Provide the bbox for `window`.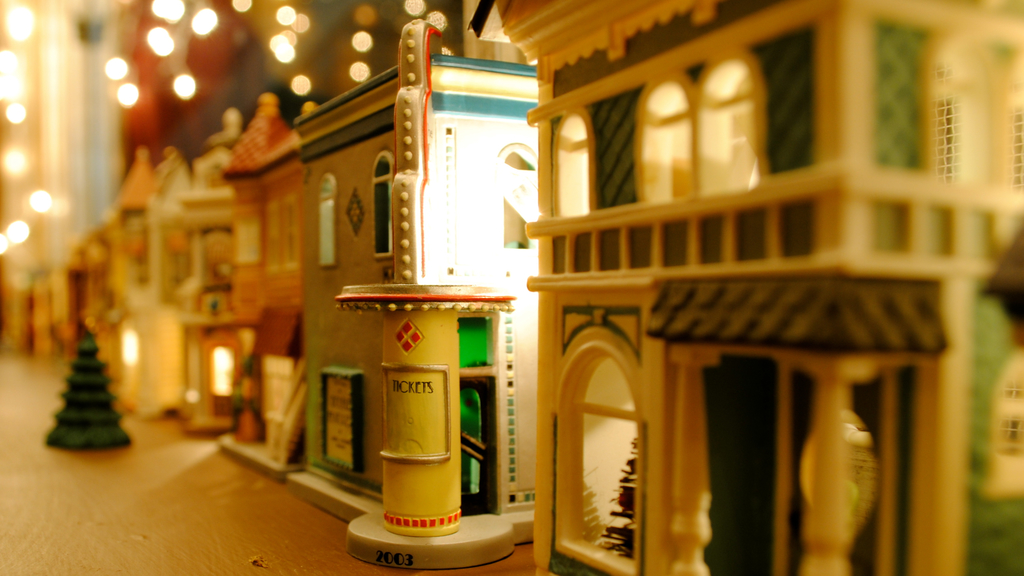
{"left": 551, "top": 109, "right": 598, "bottom": 220}.
